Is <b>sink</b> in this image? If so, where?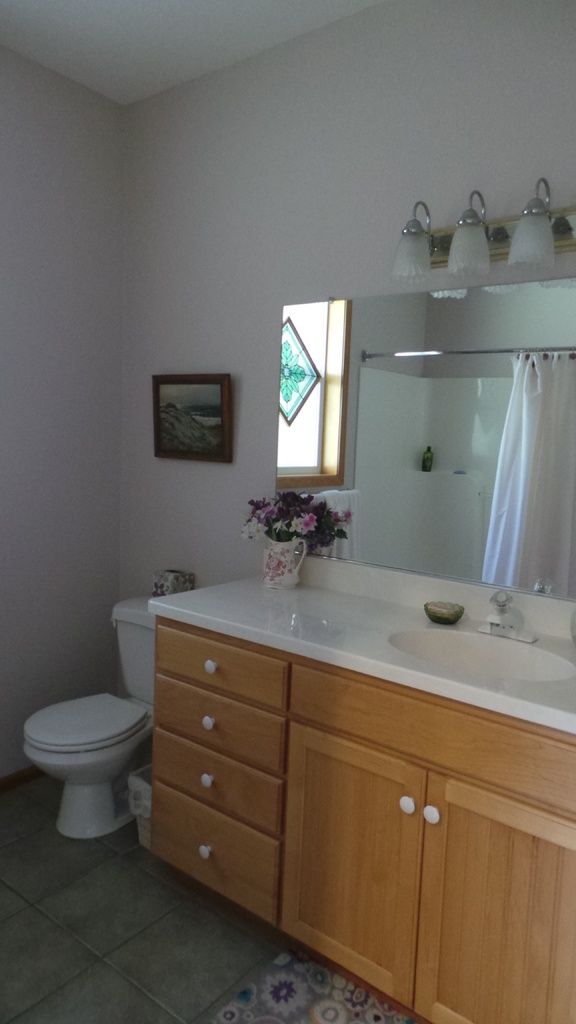
Yes, at <region>200, 517, 575, 754</region>.
